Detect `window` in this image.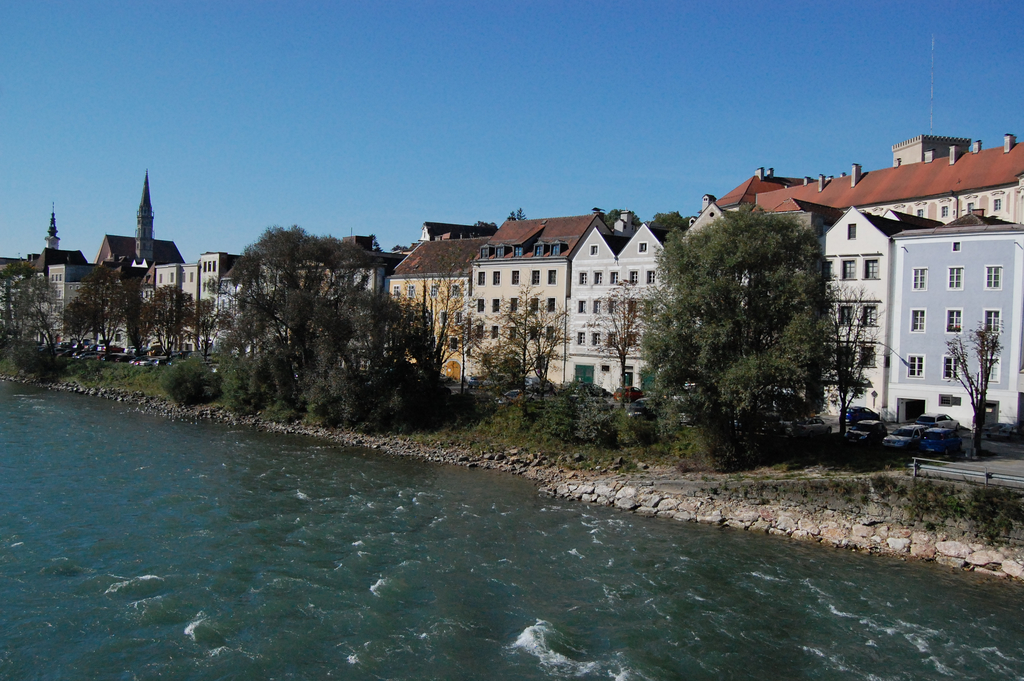
Detection: crop(938, 395, 950, 407).
